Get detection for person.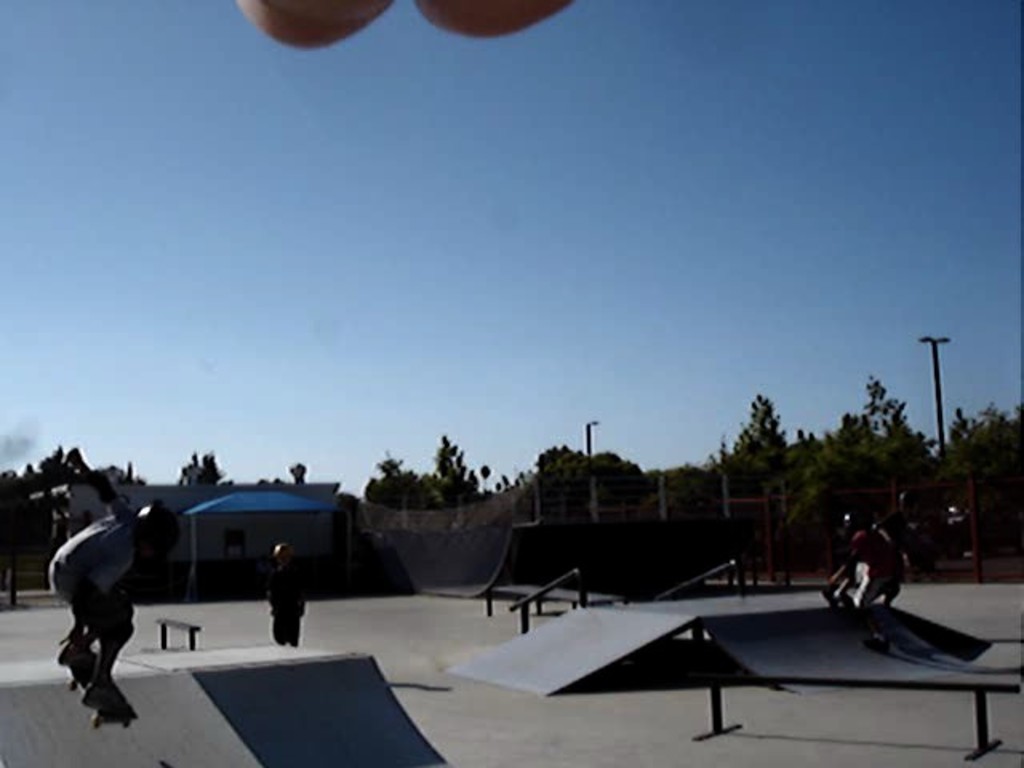
Detection: 846 506 942 658.
